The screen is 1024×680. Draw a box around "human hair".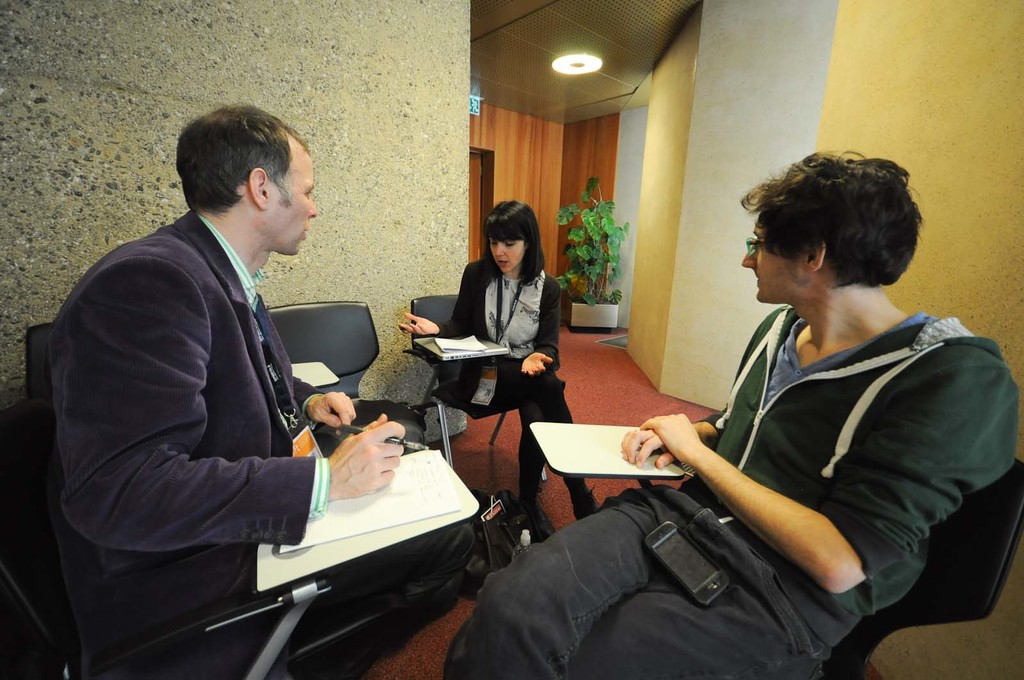
[left=739, top=148, right=928, bottom=291].
